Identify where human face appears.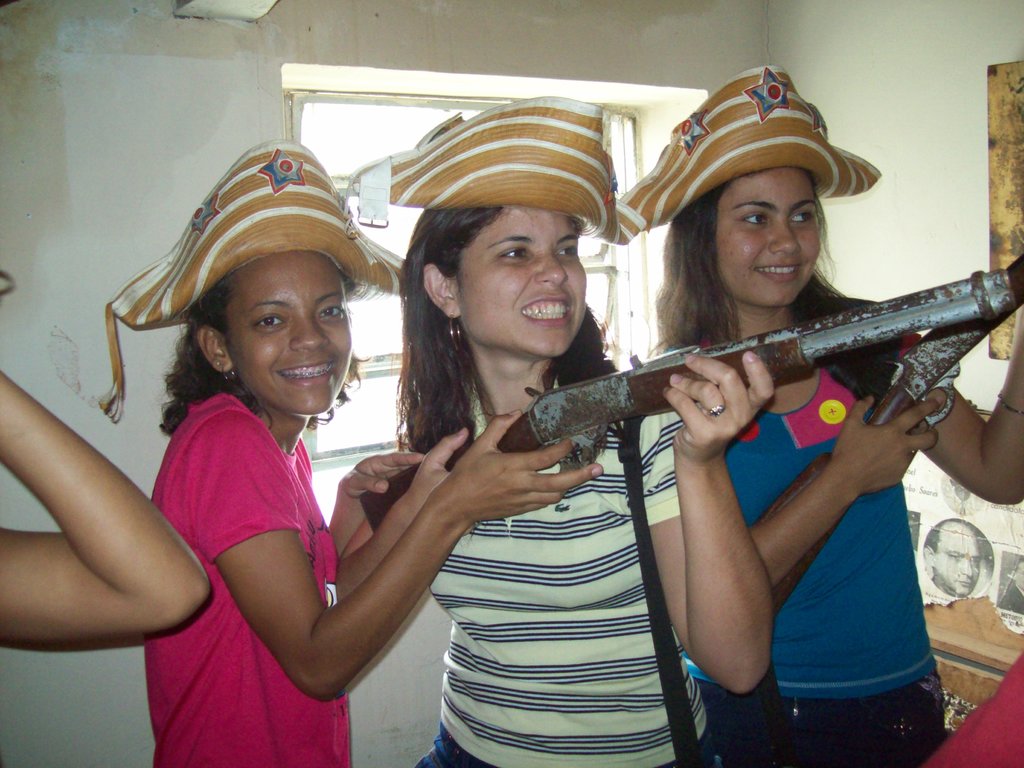
Appears at bbox(452, 204, 585, 358).
